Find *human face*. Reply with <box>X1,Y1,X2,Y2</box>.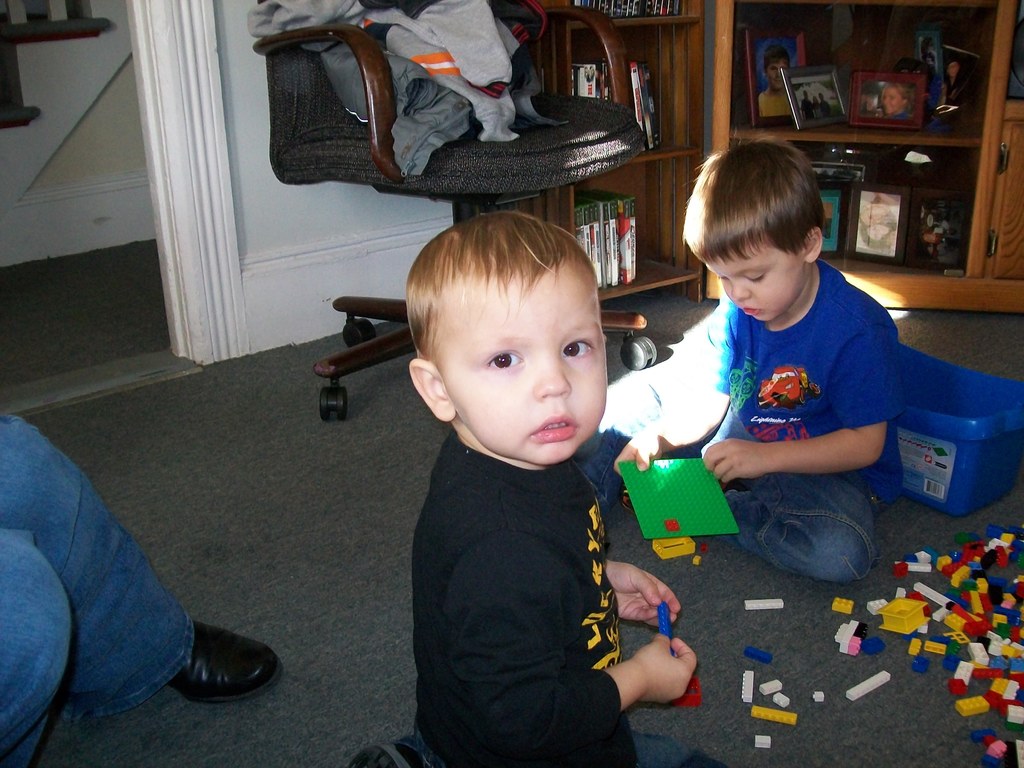
<box>422,252,618,460</box>.
